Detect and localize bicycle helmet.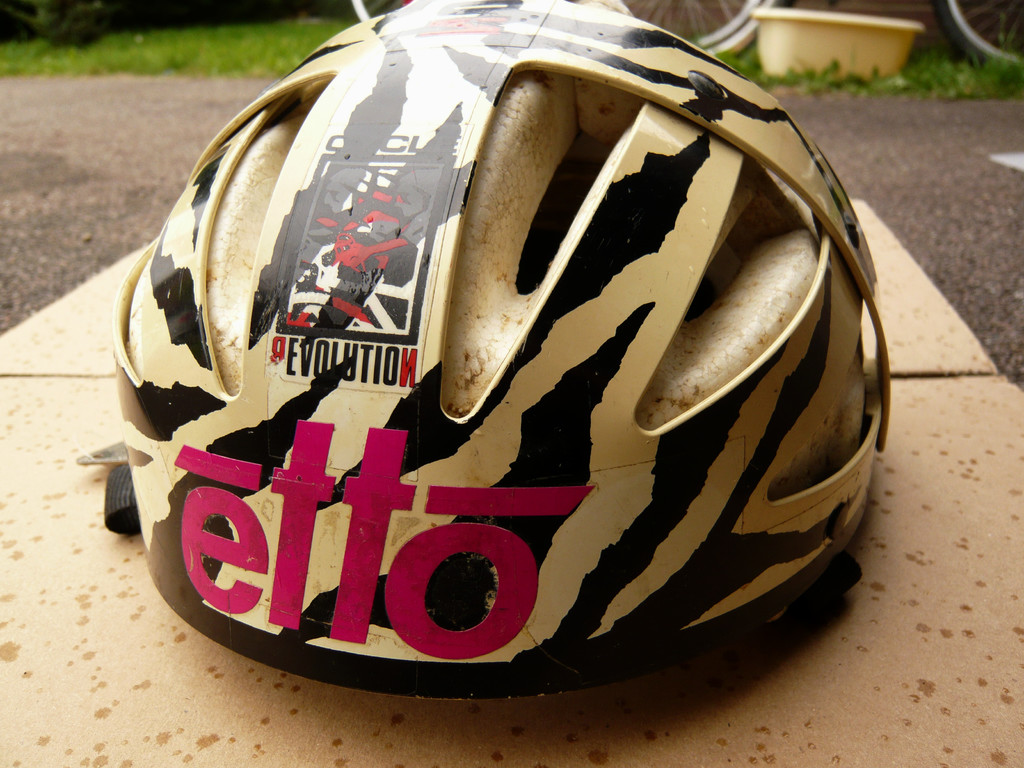
Localized at 77:0:892:705.
